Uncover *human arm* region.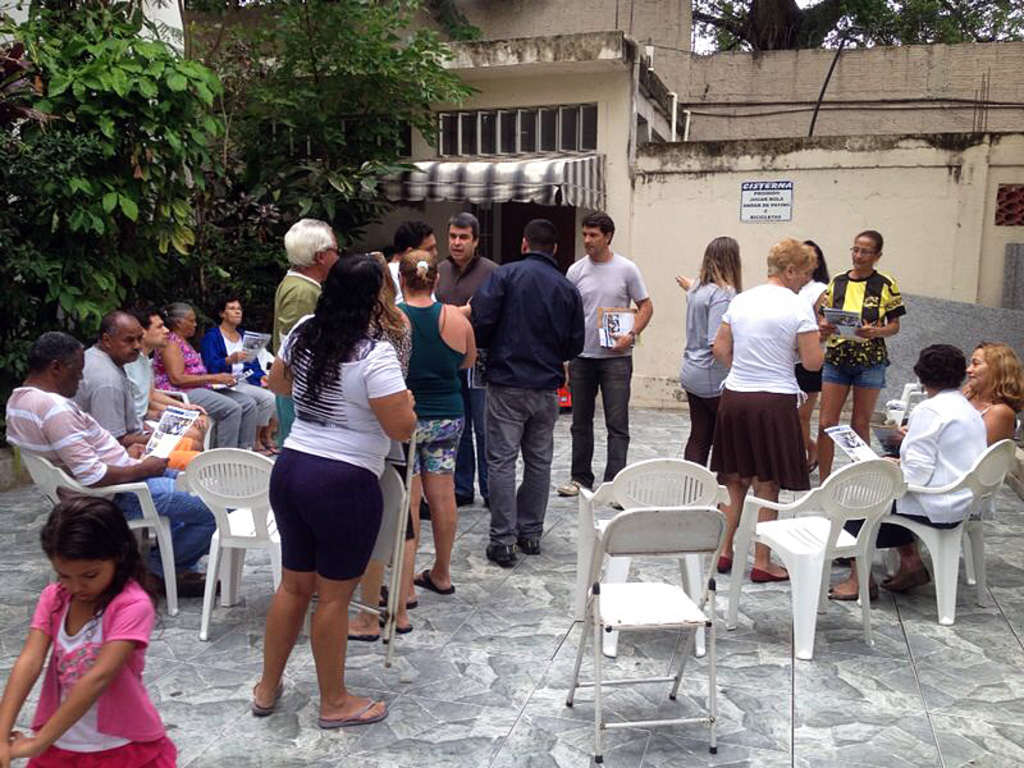
Uncovered: [left=241, top=360, right=268, bottom=389].
